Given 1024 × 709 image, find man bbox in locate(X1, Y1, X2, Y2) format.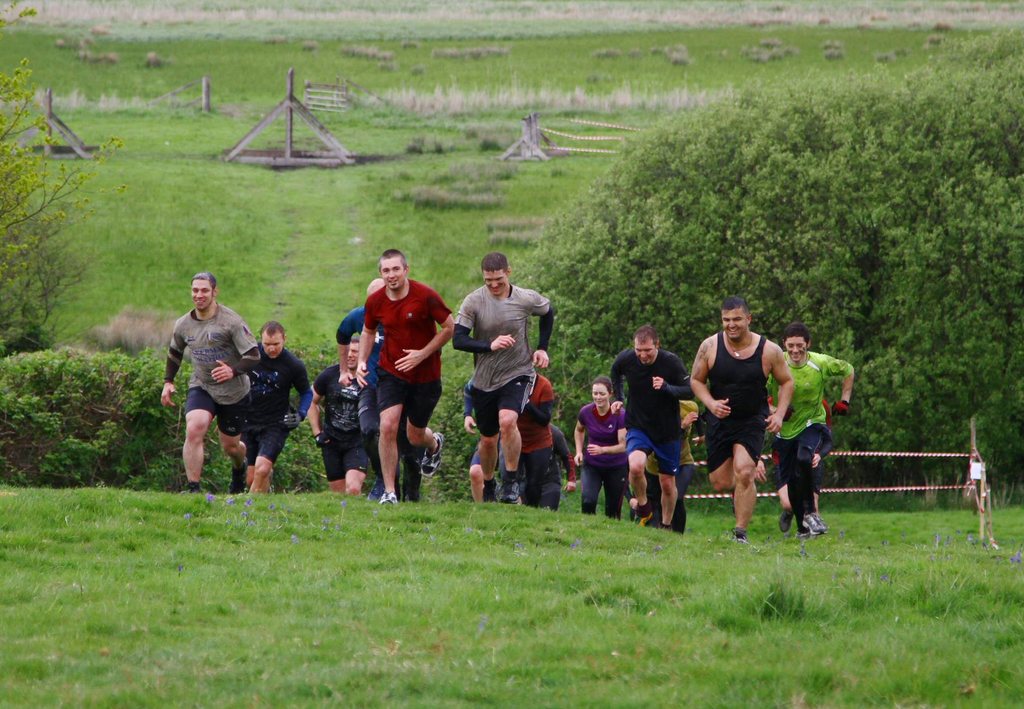
locate(609, 321, 696, 541).
